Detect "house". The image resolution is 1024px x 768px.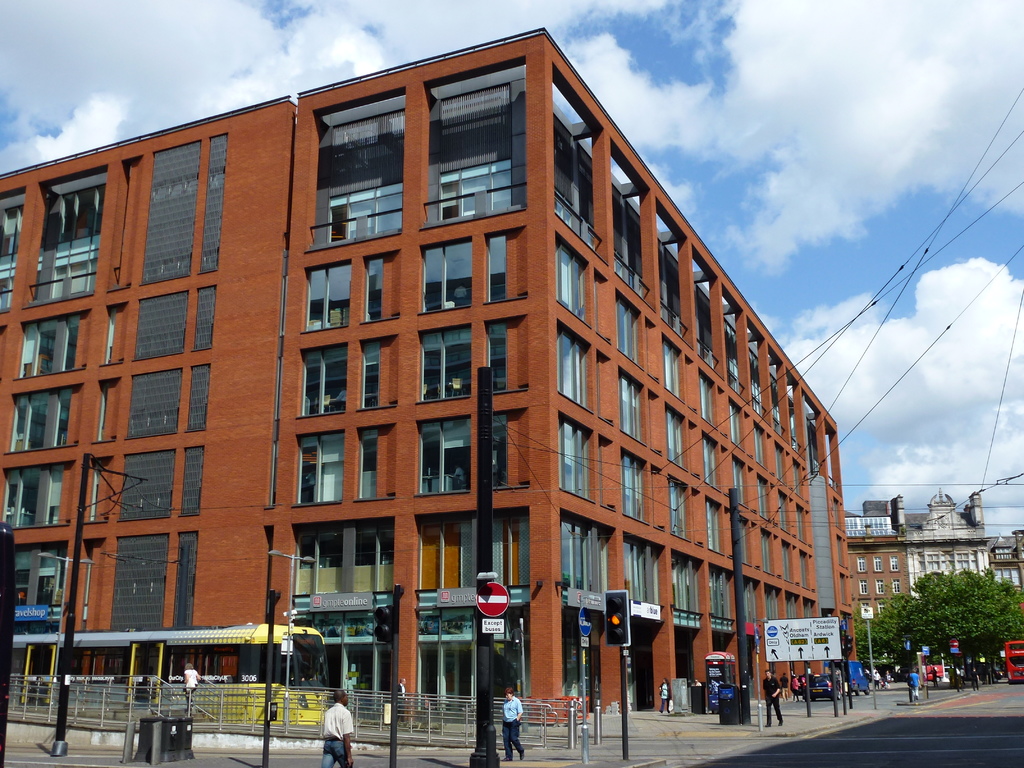
x1=990 y1=527 x2=1023 y2=597.
